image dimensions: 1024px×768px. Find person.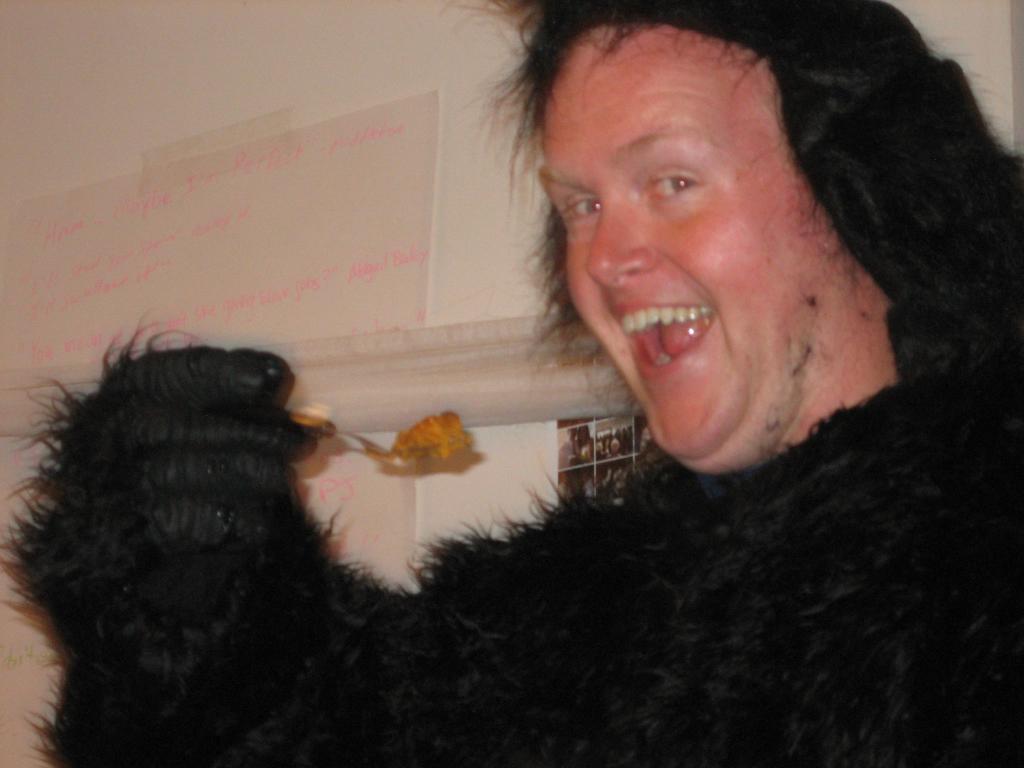
Rect(0, 0, 1023, 767).
